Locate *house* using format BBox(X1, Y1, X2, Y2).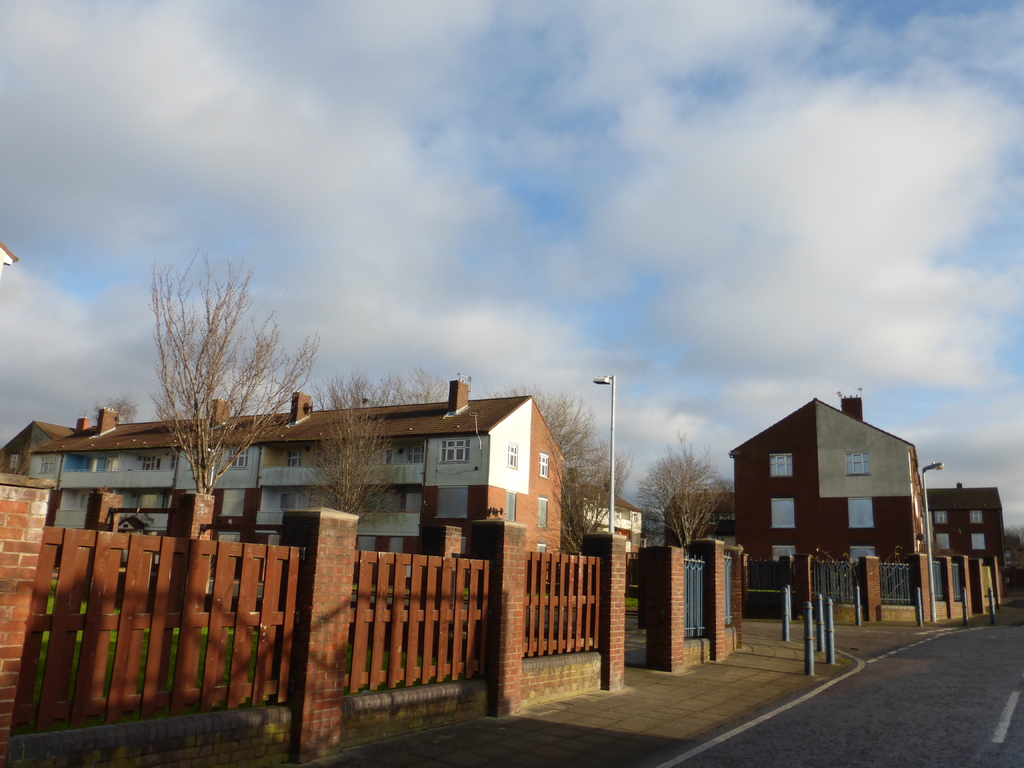
BBox(928, 484, 1005, 573).
